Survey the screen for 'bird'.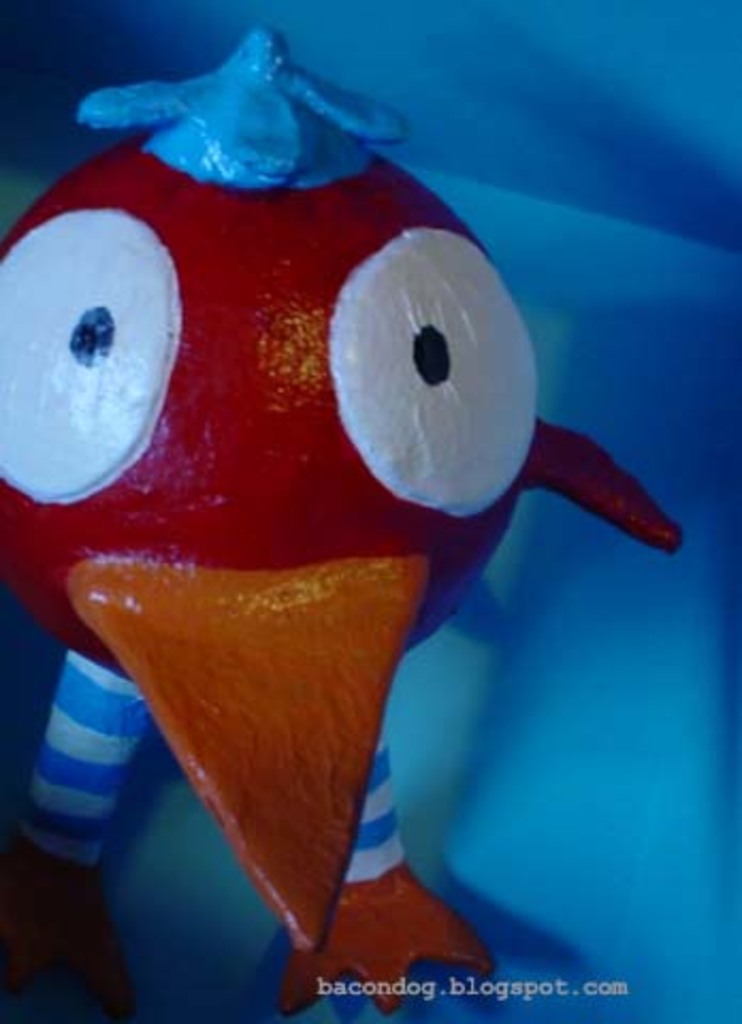
Survey found: <bbox>21, 21, 667, 979</bbox>.
